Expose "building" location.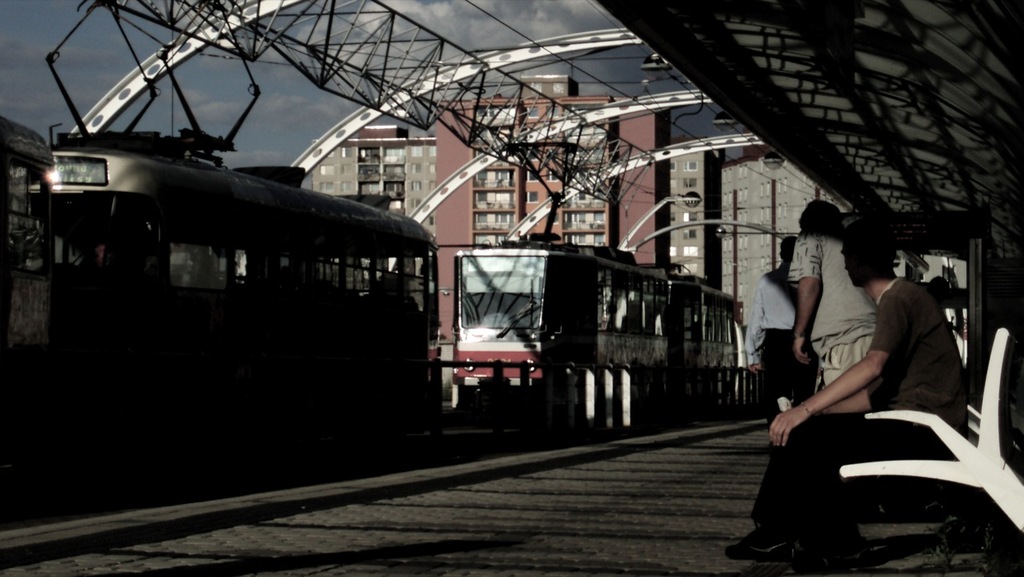
Exposed at box(436, 74, 672, 343).
